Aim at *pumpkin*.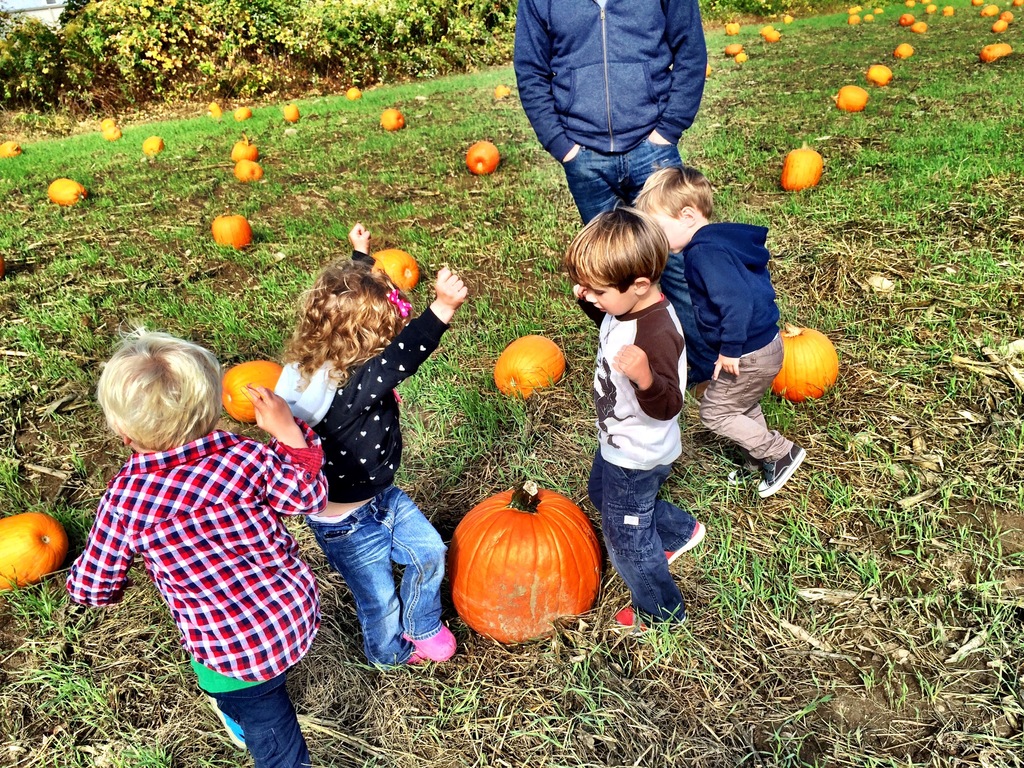
Aimed at x1=858, y1=12, x2=877, y2=21.
